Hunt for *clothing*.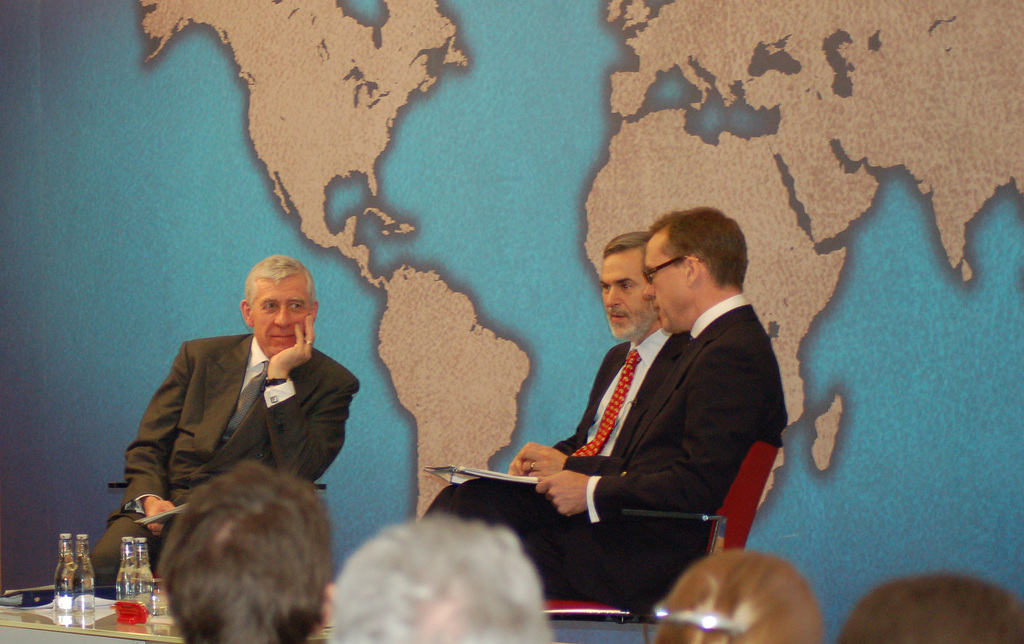
Hunted down at box=[118, 311, 364, 528].
